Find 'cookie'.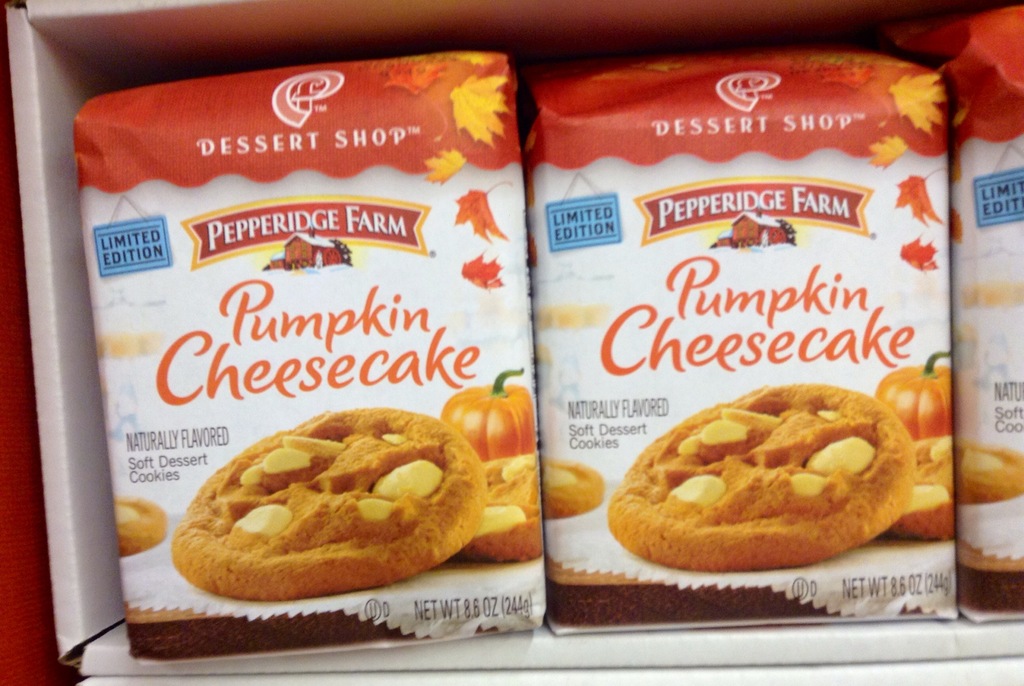
crop(540, 458, 606, 523).
